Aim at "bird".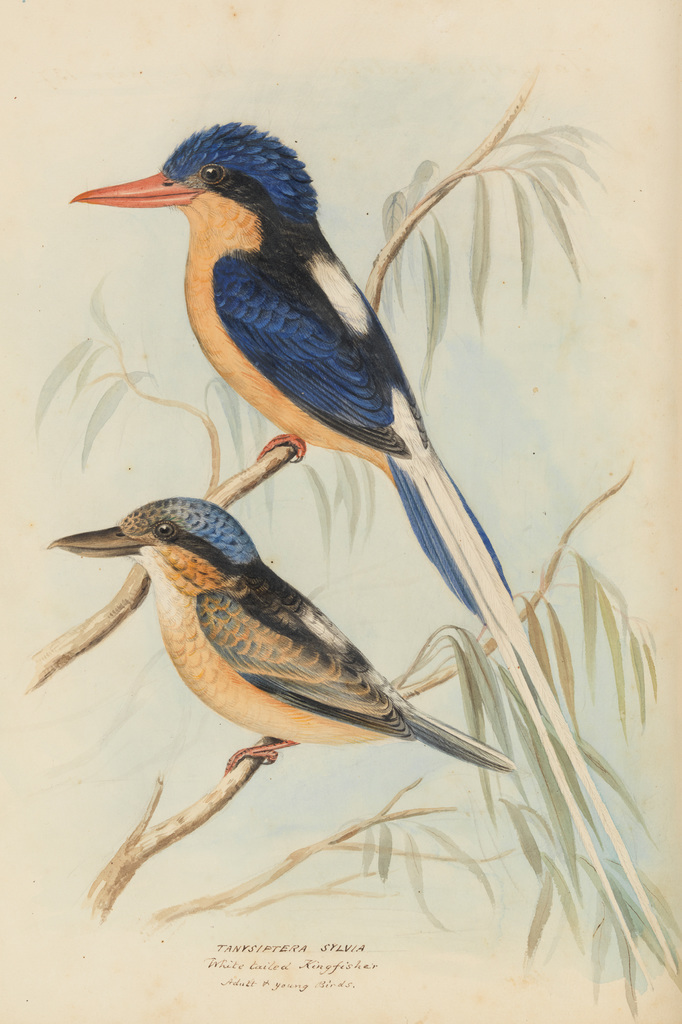
Aimed at left=71, top=114, right=678, bottom=990.
